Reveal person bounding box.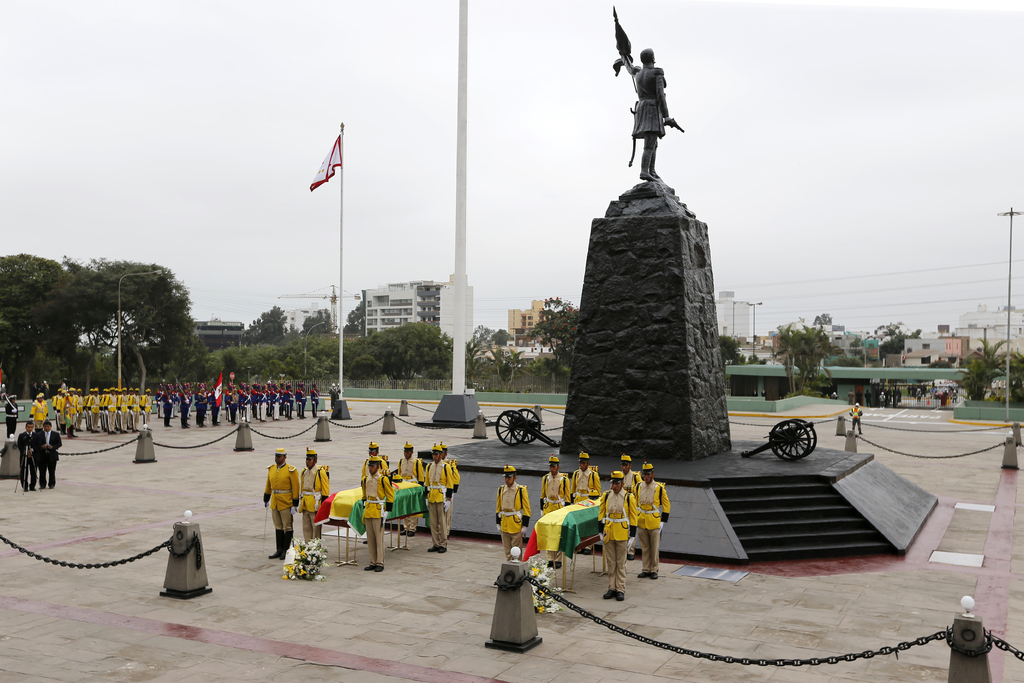
Revealed: bbox=[20, 418, 36, 488].
